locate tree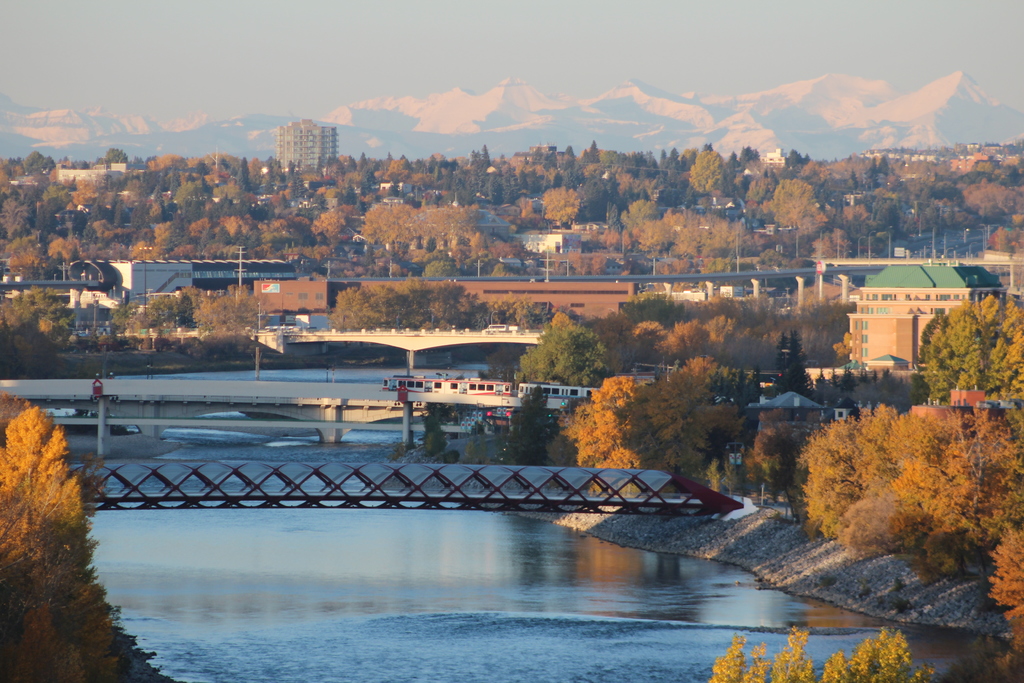
[x1=0, y1=283, x2=66, y2=365]
